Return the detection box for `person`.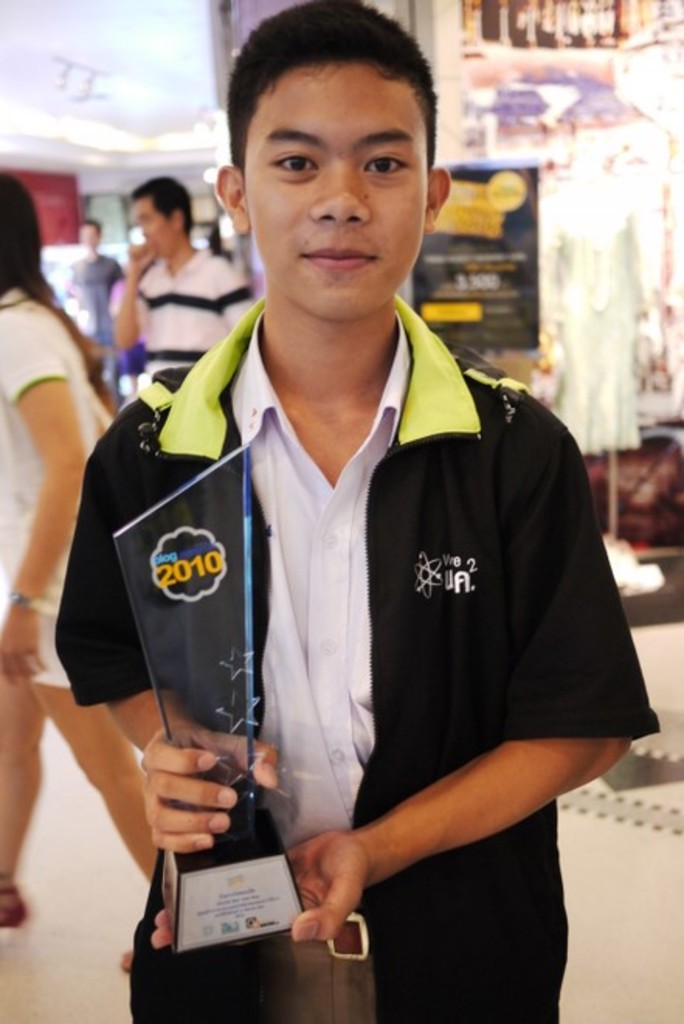
(0,166,175,974).
